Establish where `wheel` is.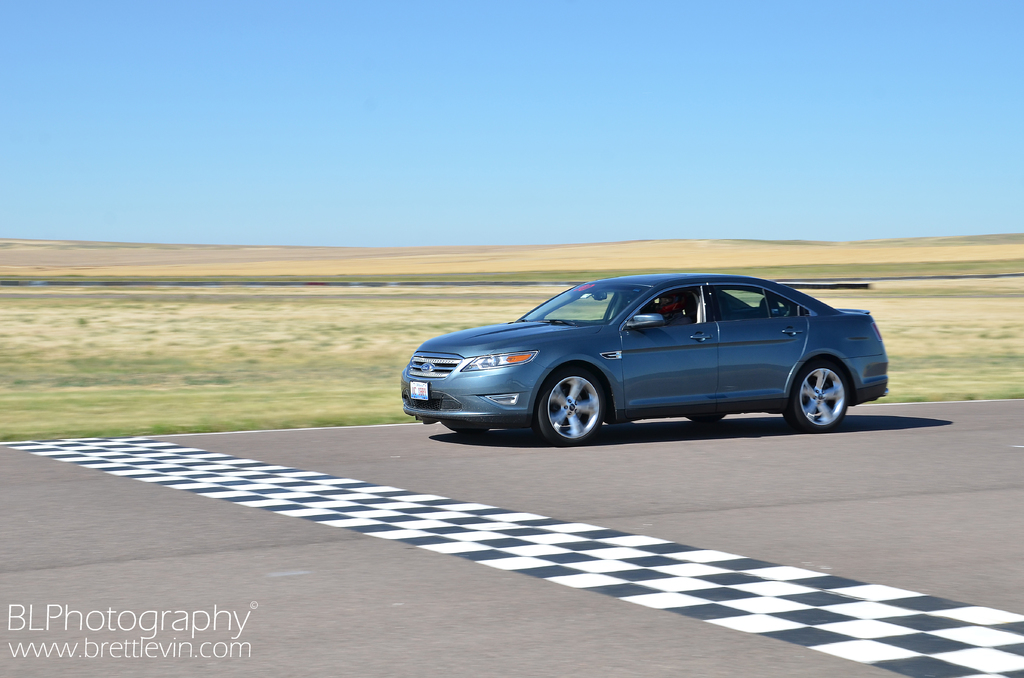
Established at (left=449, top=427, right=485, bottom=436).
